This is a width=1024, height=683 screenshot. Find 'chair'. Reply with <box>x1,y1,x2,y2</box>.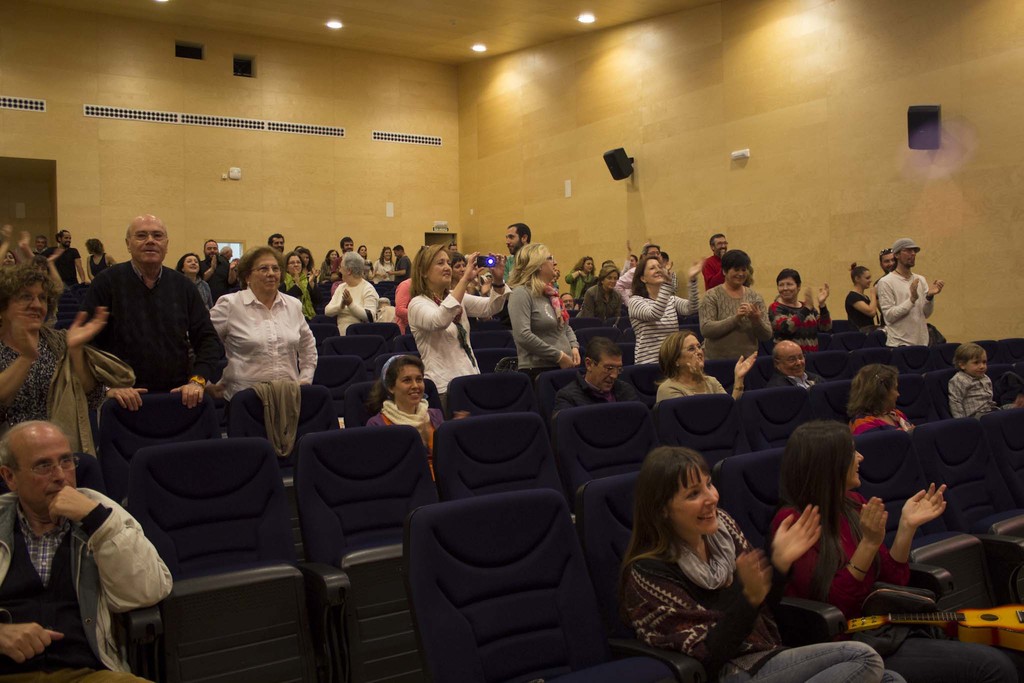
<box>308,352,367,390</box>.
